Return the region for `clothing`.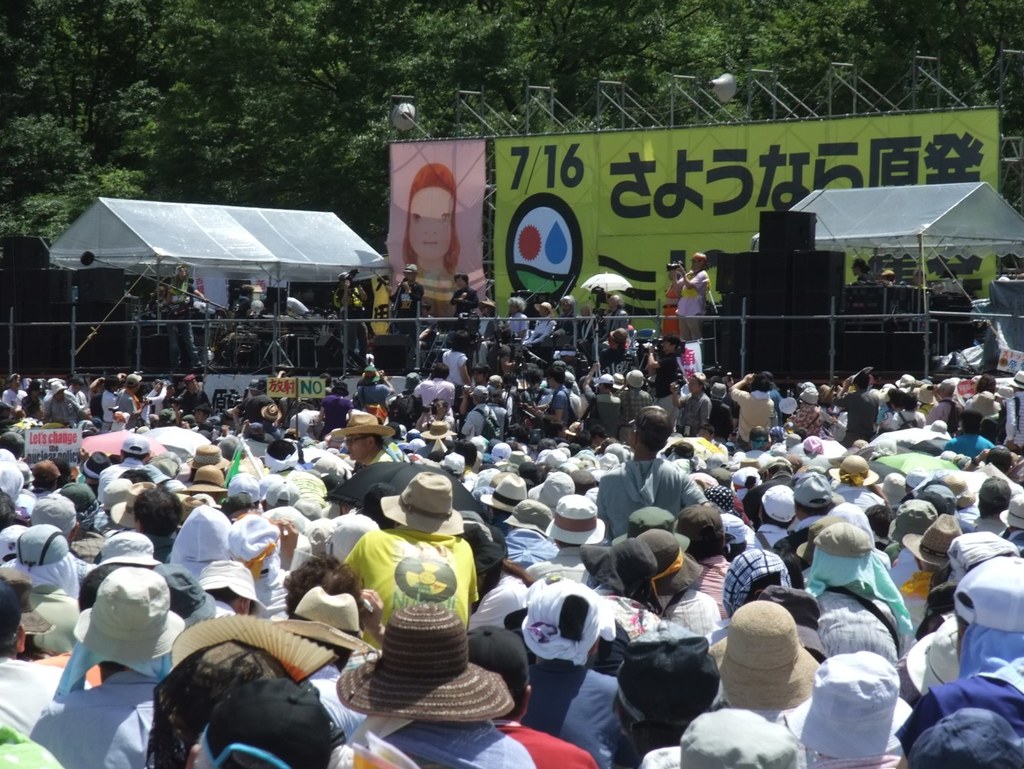
box(44, 397, 99, 434).
